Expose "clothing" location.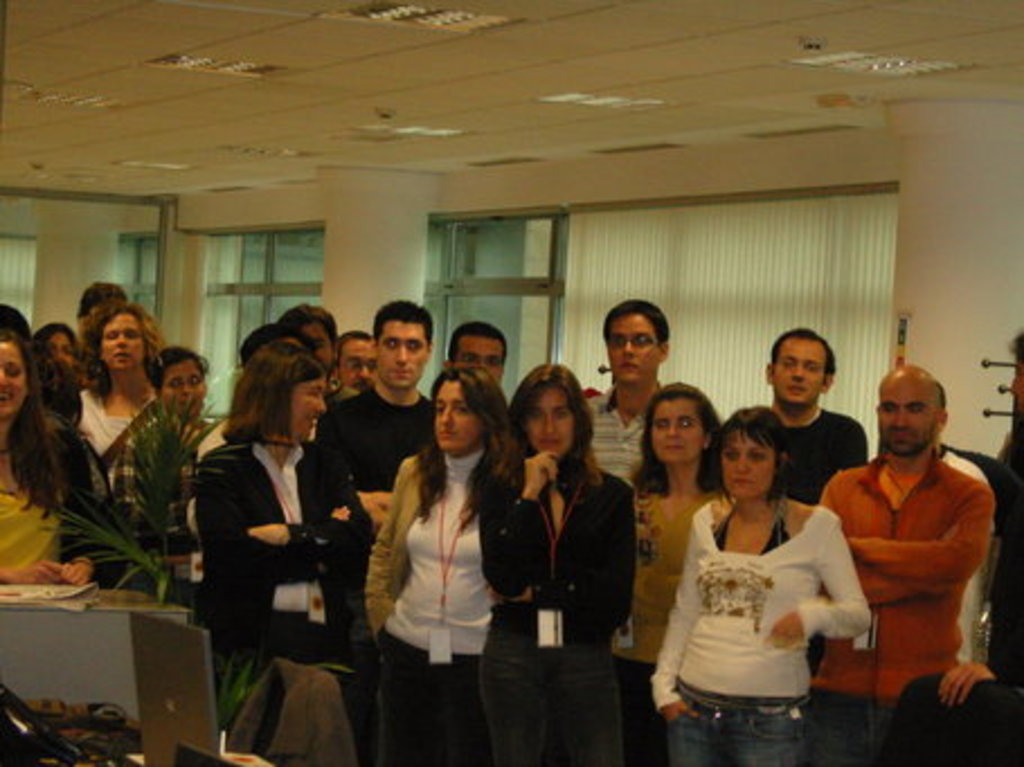
Exposed at bbox(304, 385, 432, 531).
